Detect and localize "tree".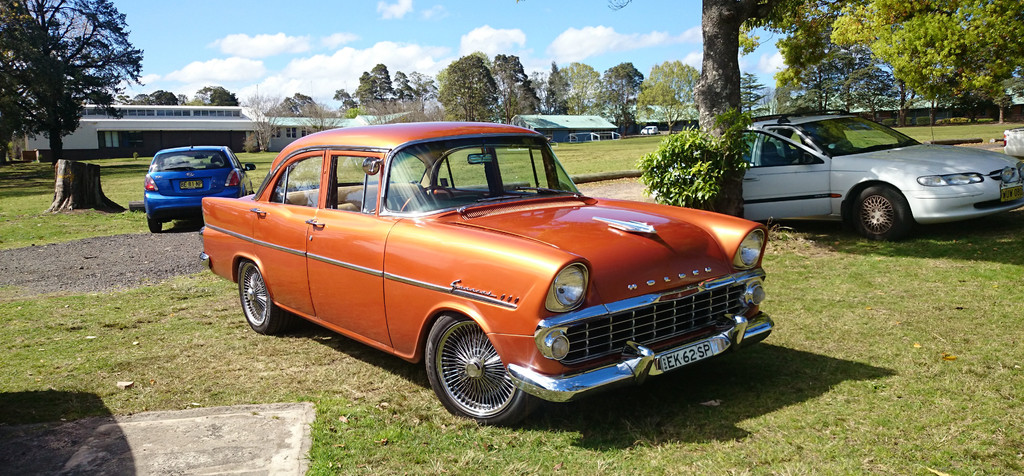
Localized at locate(131, 88, 189, 113).
